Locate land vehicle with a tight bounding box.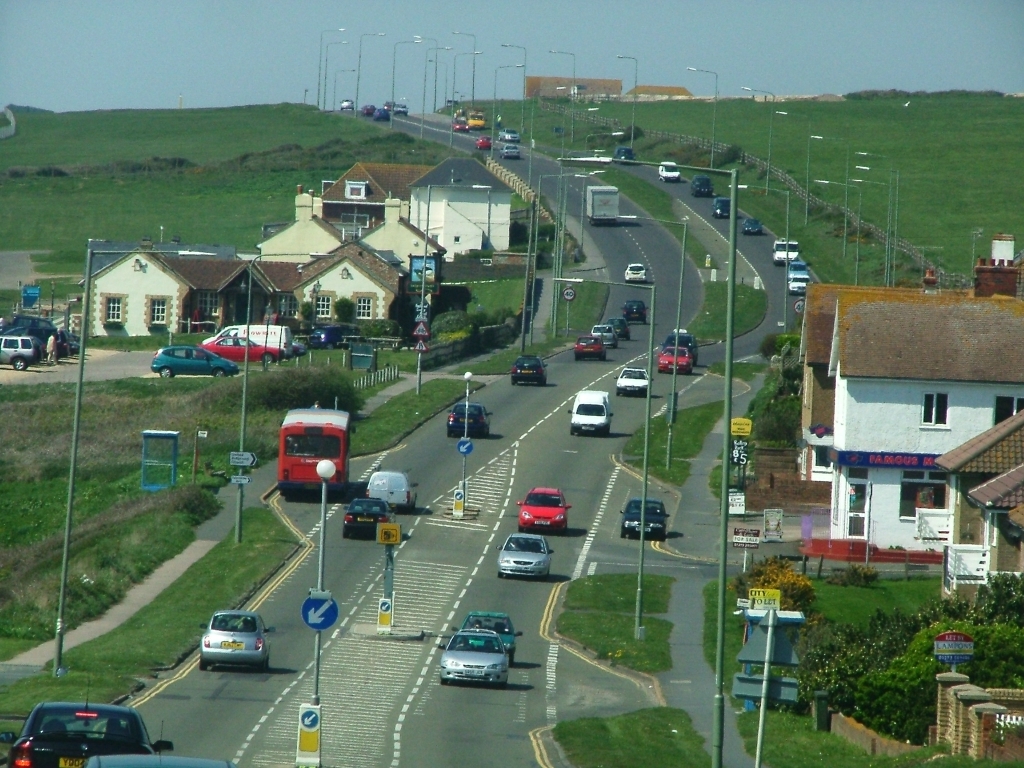
{"x1": 338, "y1": 95, "x2": 357, "y2": 112}.
